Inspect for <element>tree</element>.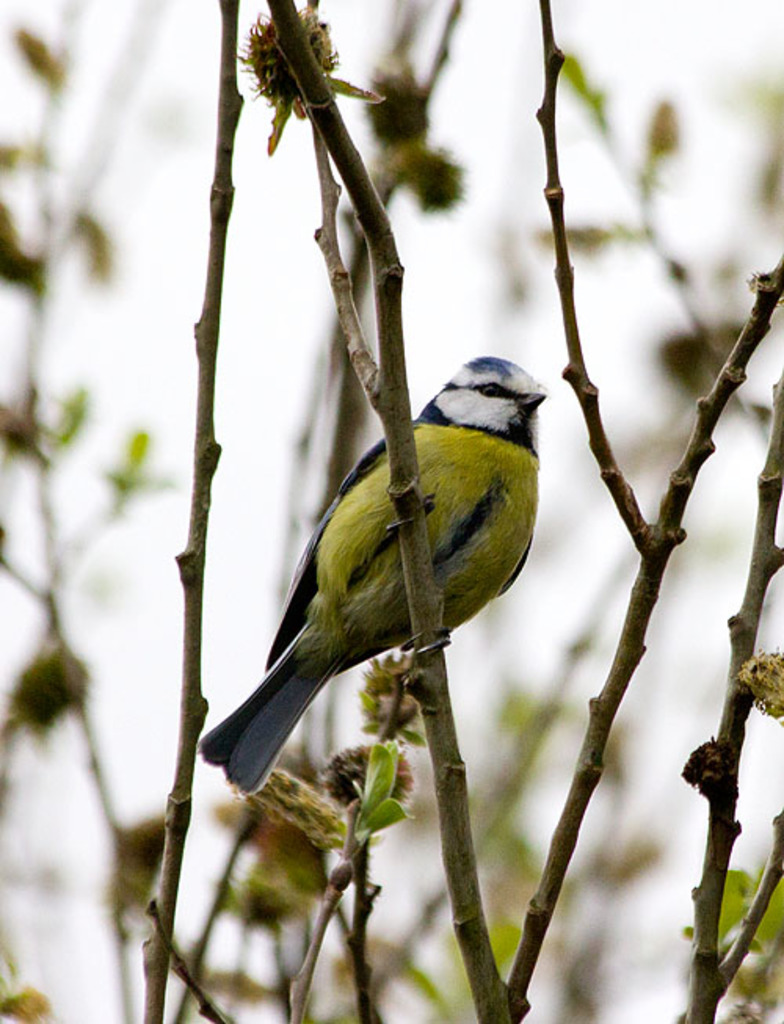
Inspection: x1=143, y1=0, x2=782, y2=1022.
